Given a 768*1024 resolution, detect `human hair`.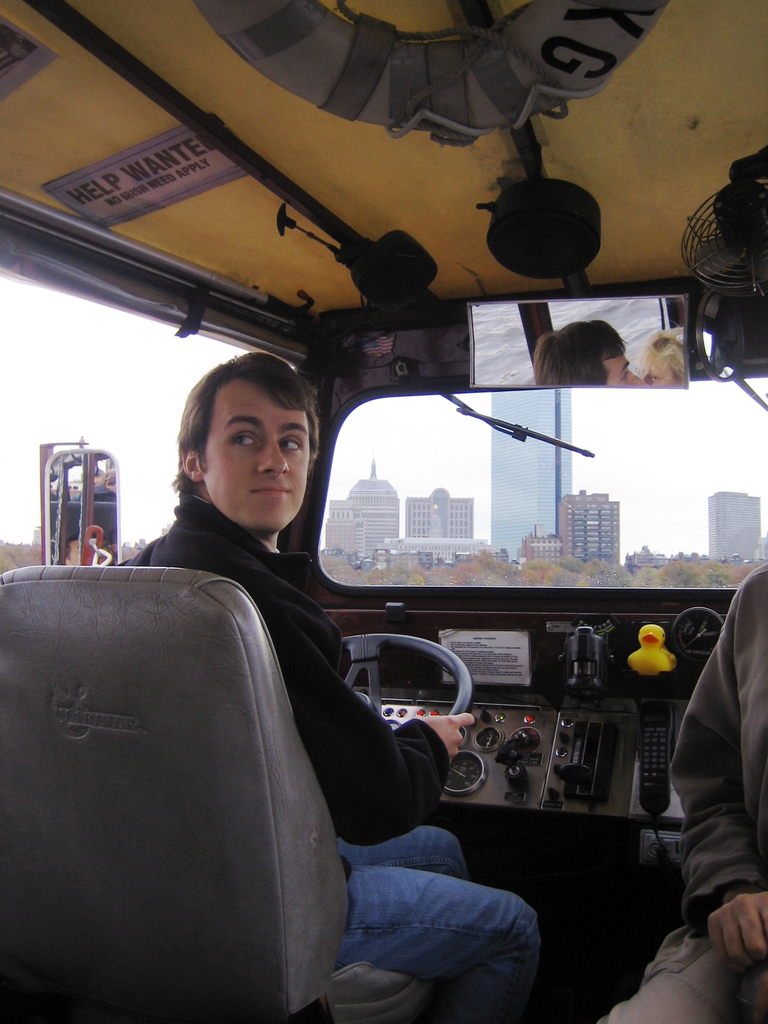
[166, 347, 317, 525].
